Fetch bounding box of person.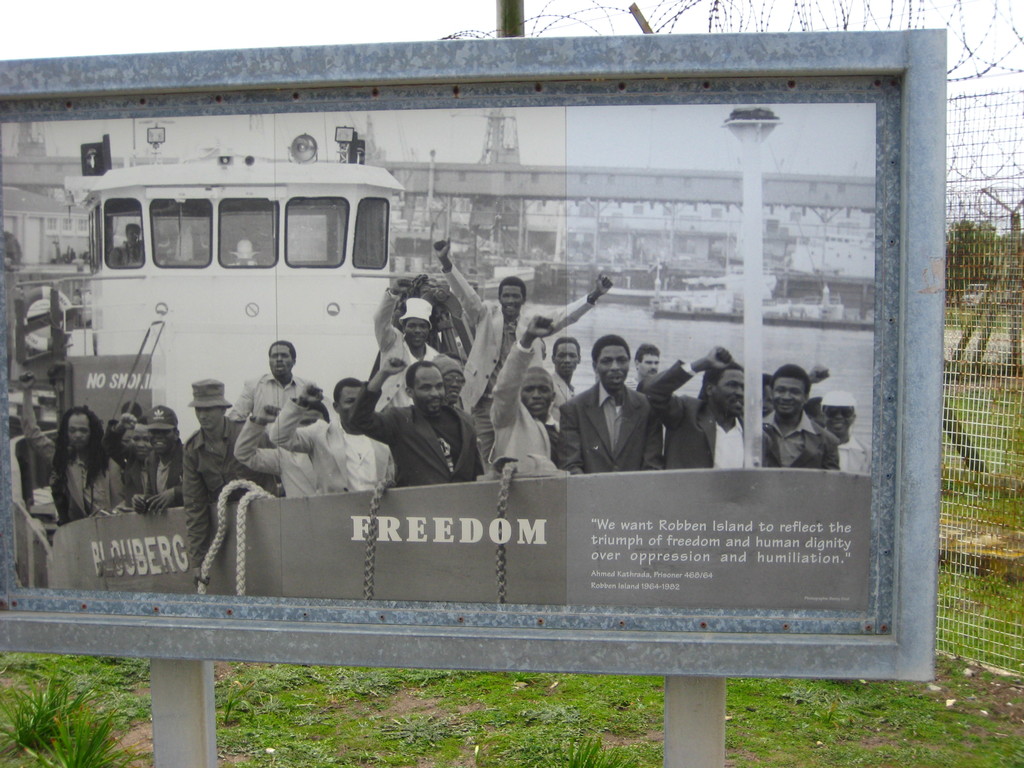
Bbox: [434,230,616,471].
